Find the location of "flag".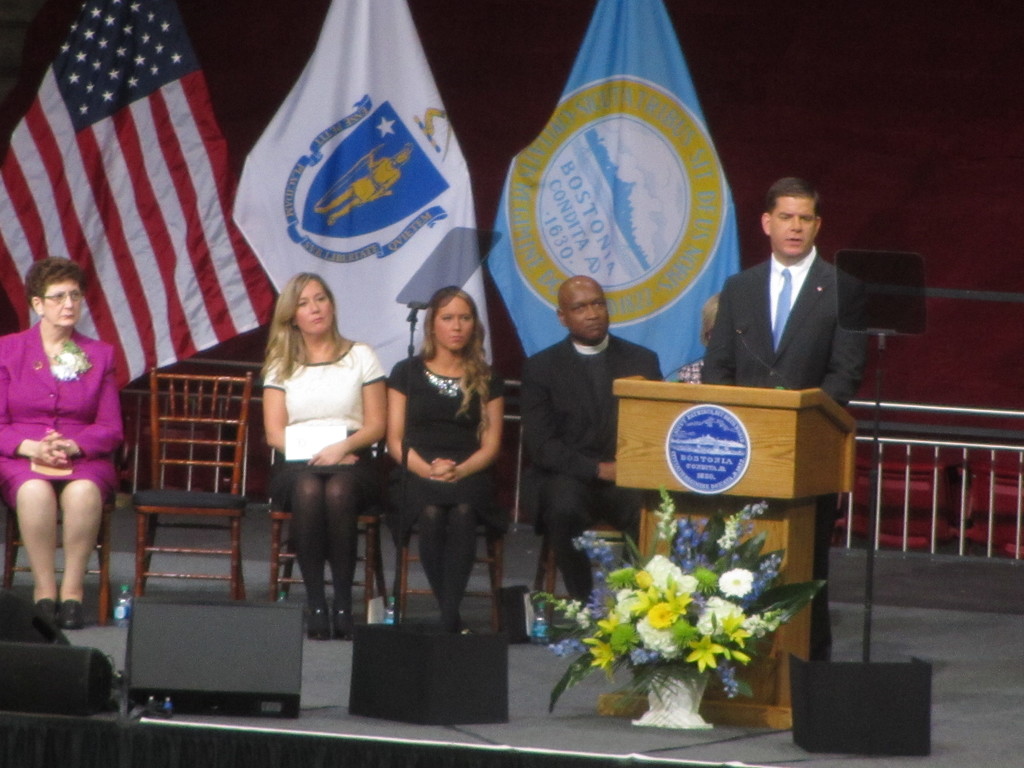
Location: box(24, 12, 253, 428).
